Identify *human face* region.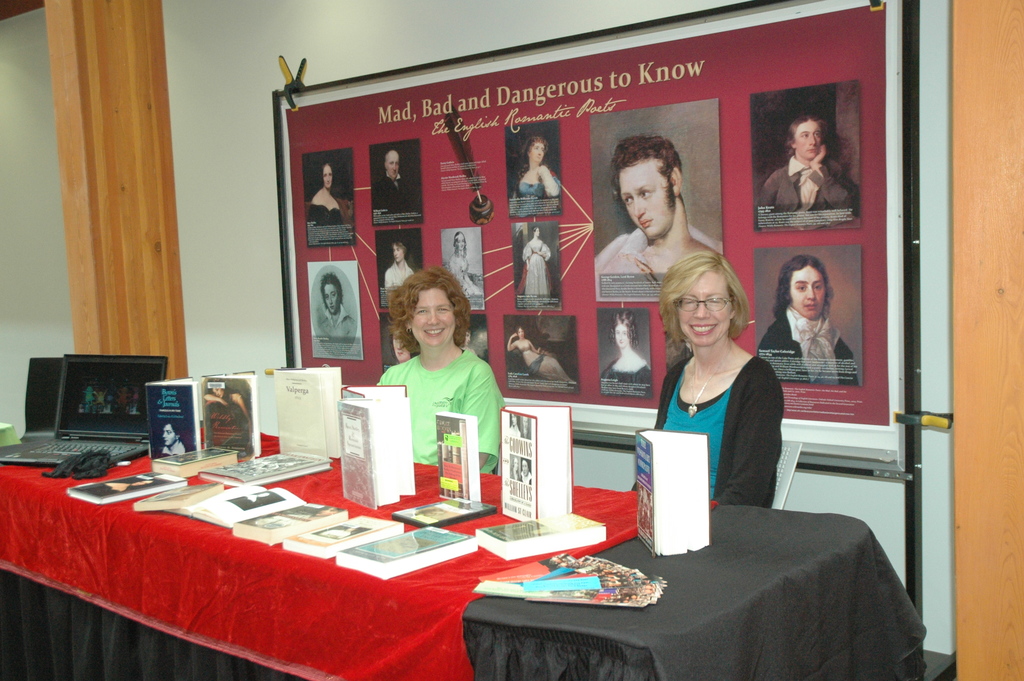
Region: box=[677, 270, 730, 346].
